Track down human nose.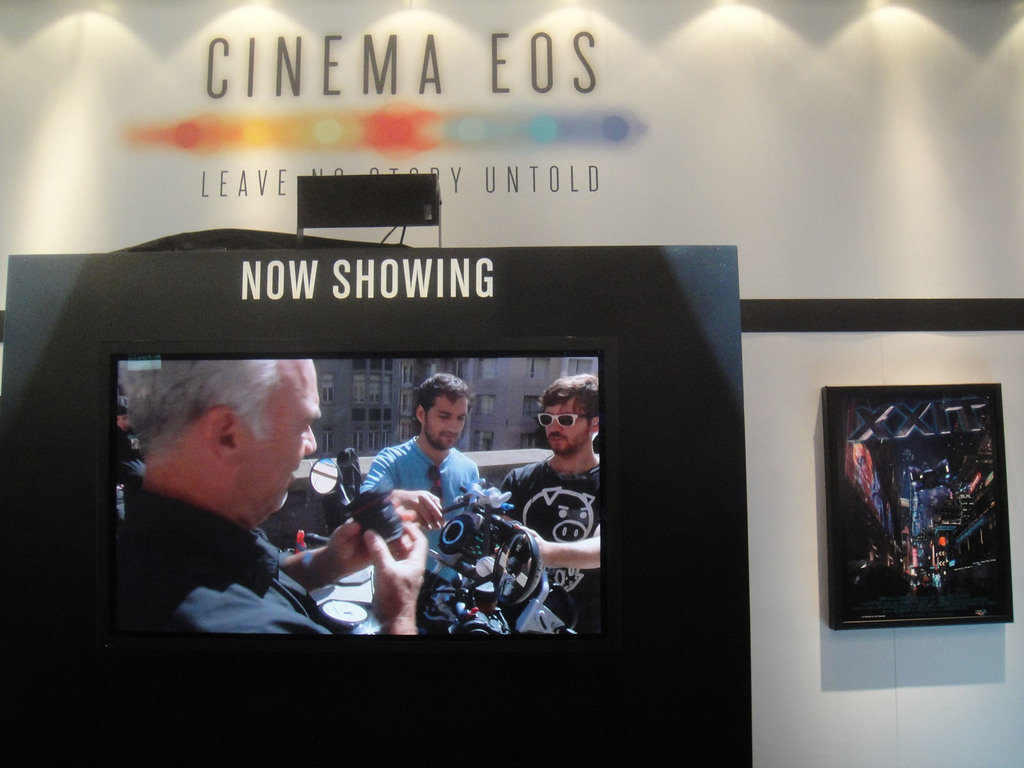
Tracked to [306, 425, 317, 454].
